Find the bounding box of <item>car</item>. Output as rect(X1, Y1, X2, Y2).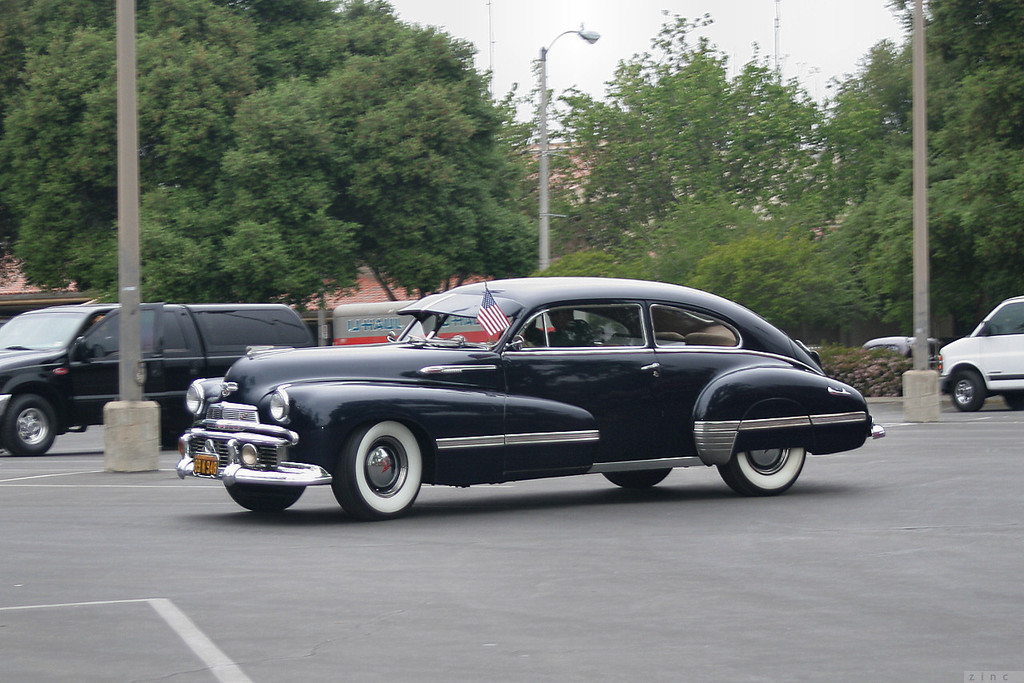
rect(174, 276, 886, 521).
